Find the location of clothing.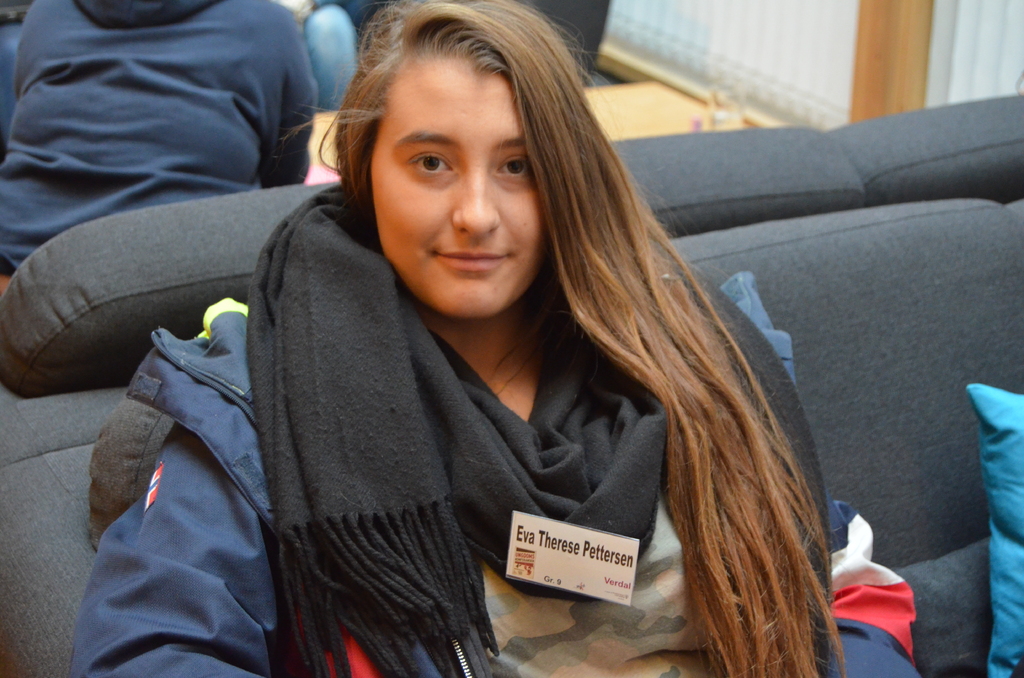
Location: 7:0:362:232.
